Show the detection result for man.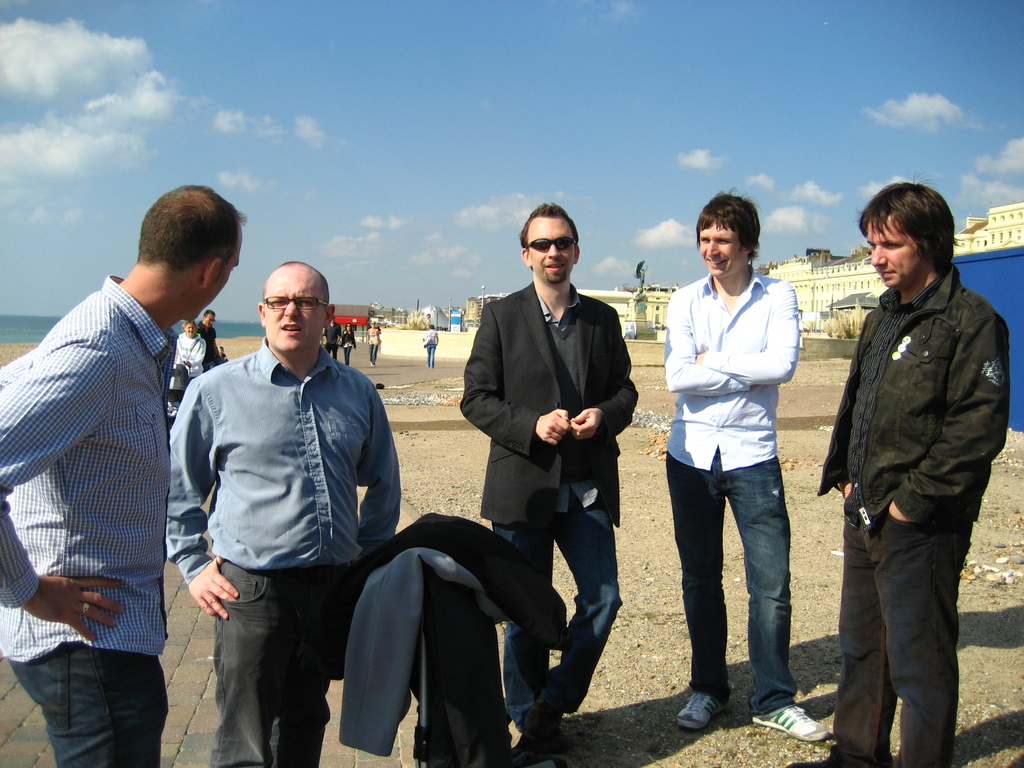
783 175 1009 767.
